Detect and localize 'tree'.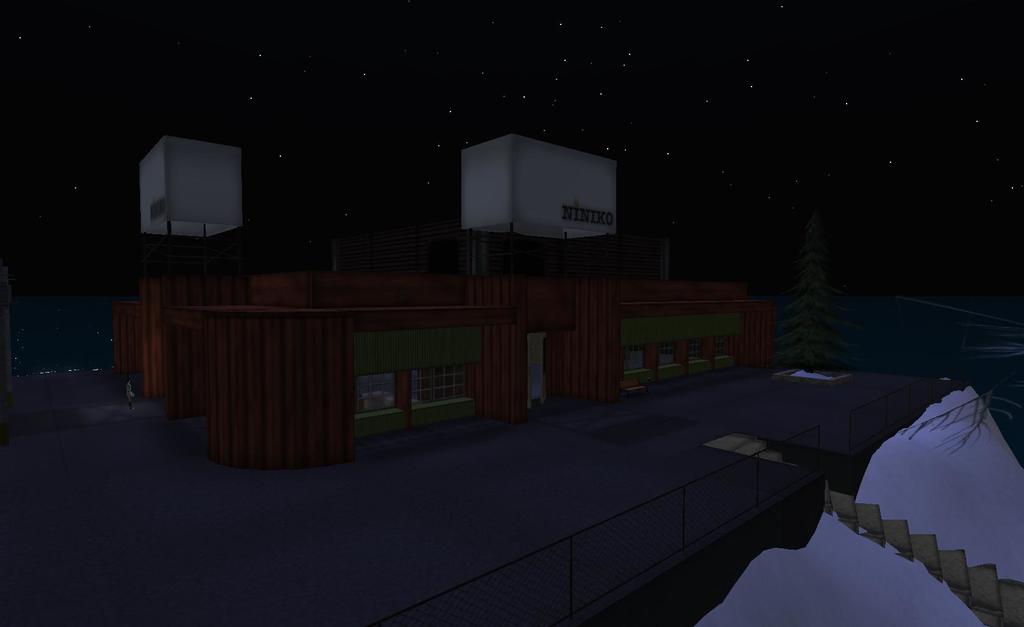
Localized at [x1=774, y1=186, x2=890, y2=387].
